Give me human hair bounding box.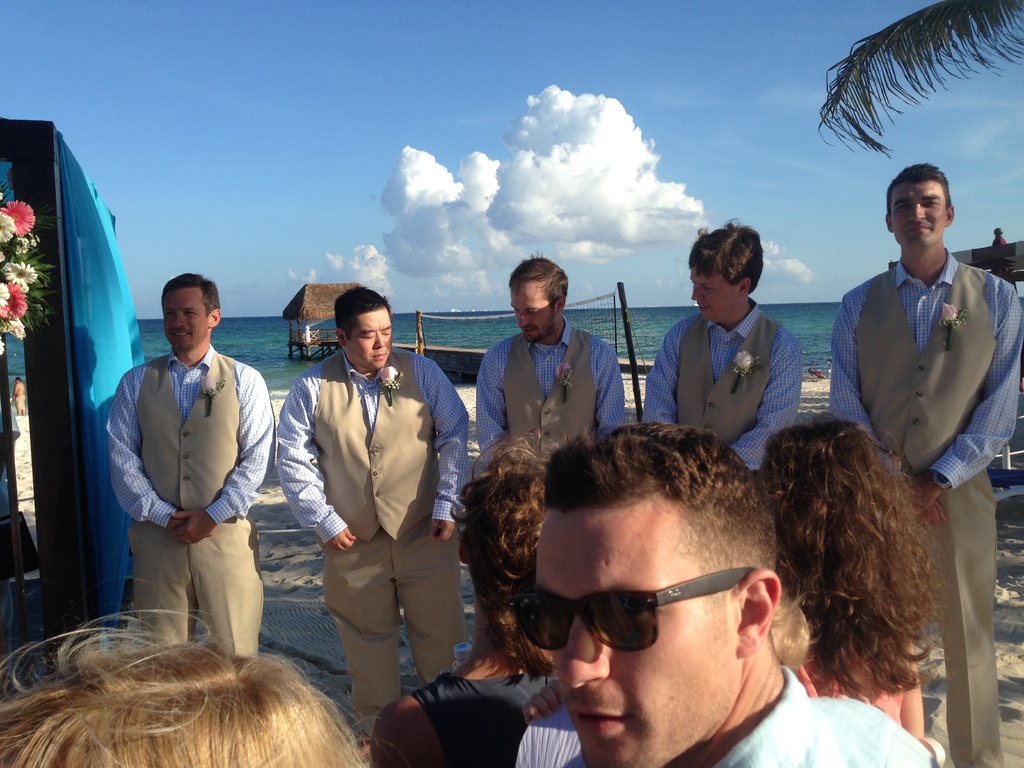
select_region(507, 252, 569, 310).
